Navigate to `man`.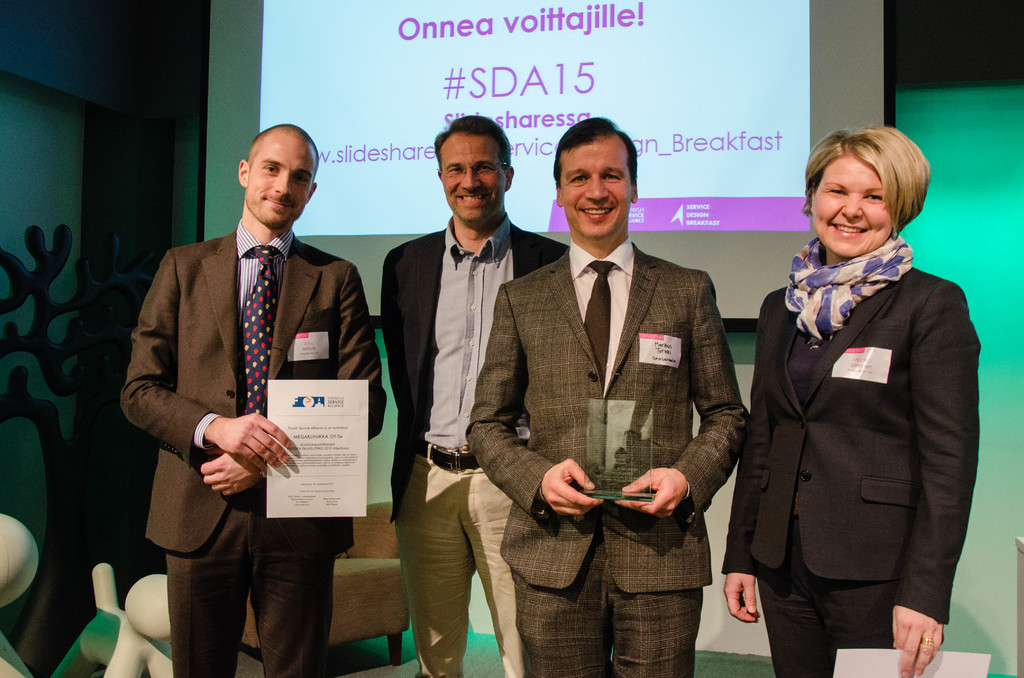
Navigation target: <bbox>381, 115, 568, 677</bbox>.
